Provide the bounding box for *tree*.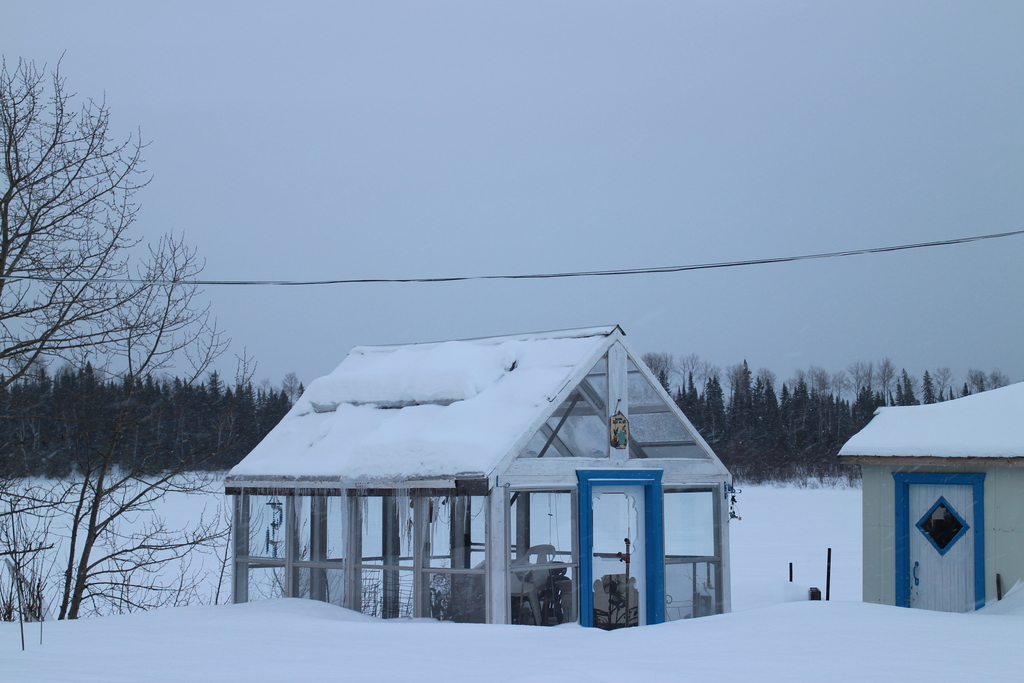
x1=893 y1=371 x2=922 y2=401.
